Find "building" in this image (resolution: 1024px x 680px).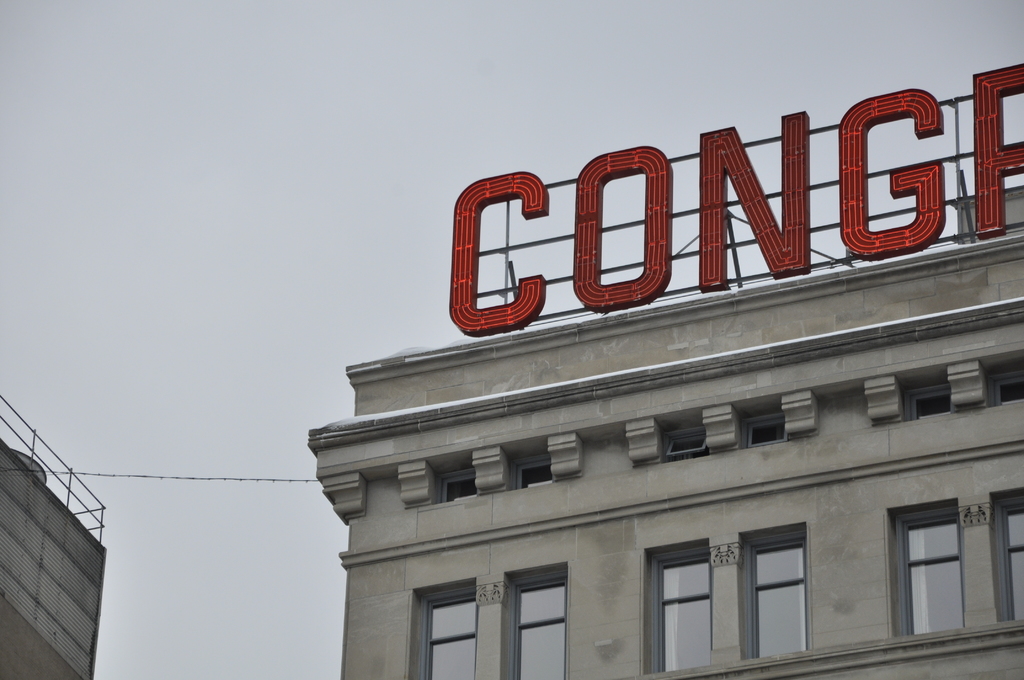
bbox(306, 239, 1023, 679).
